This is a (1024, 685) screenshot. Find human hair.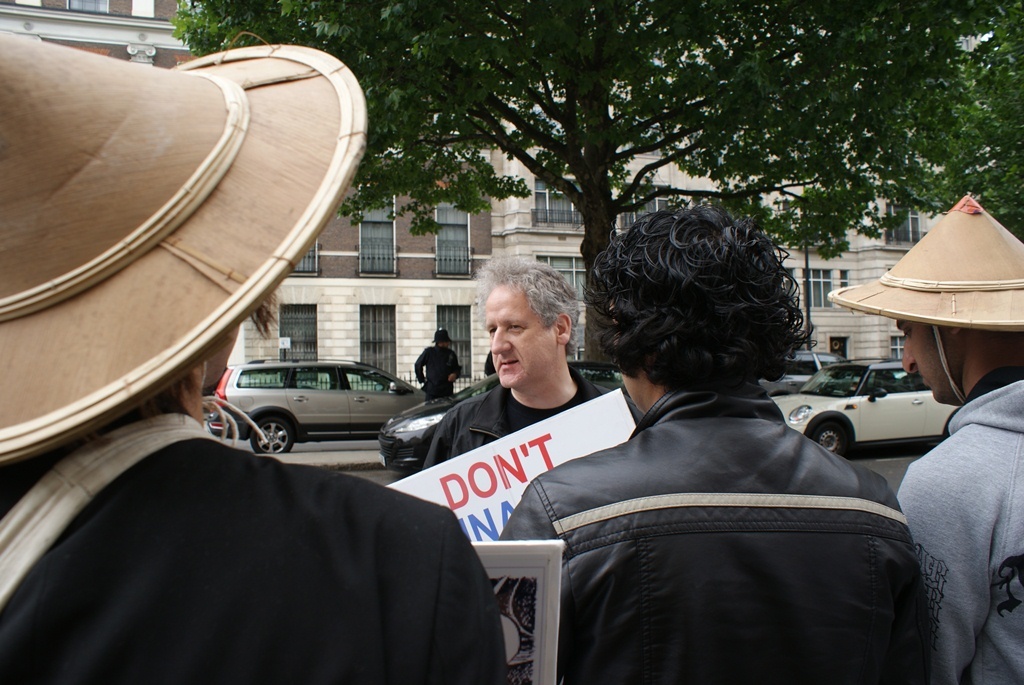
Bounding box: rect(586, 194, 801, 390).
